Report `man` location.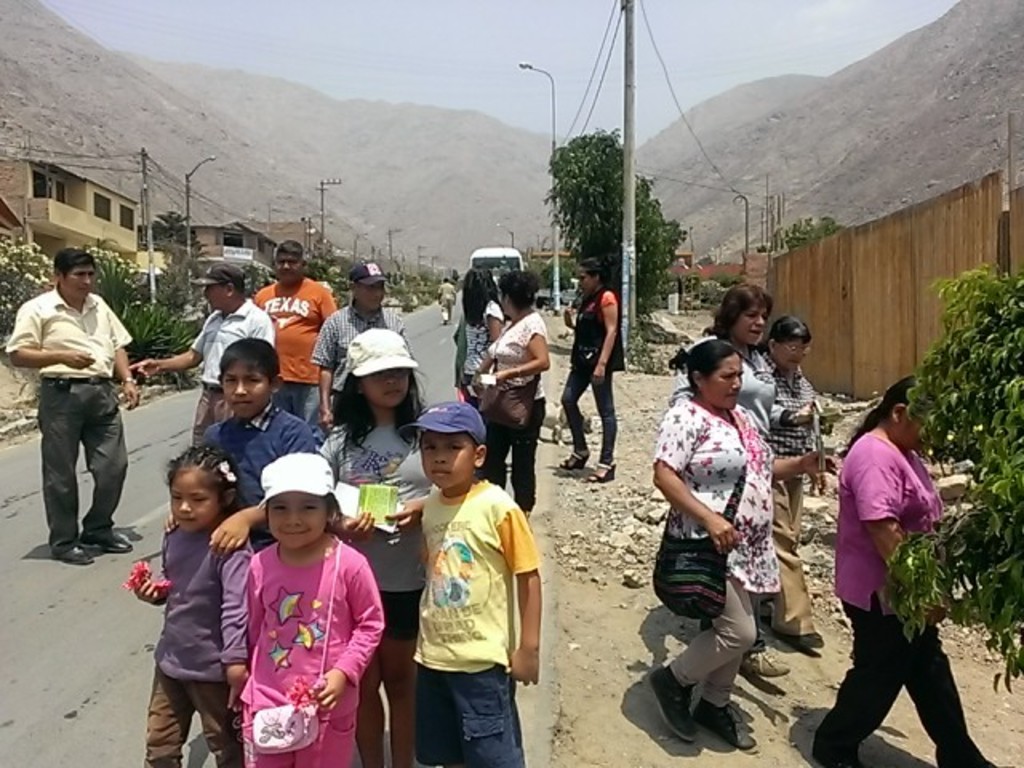
Report: select_region(14, 250, 138, 578).
